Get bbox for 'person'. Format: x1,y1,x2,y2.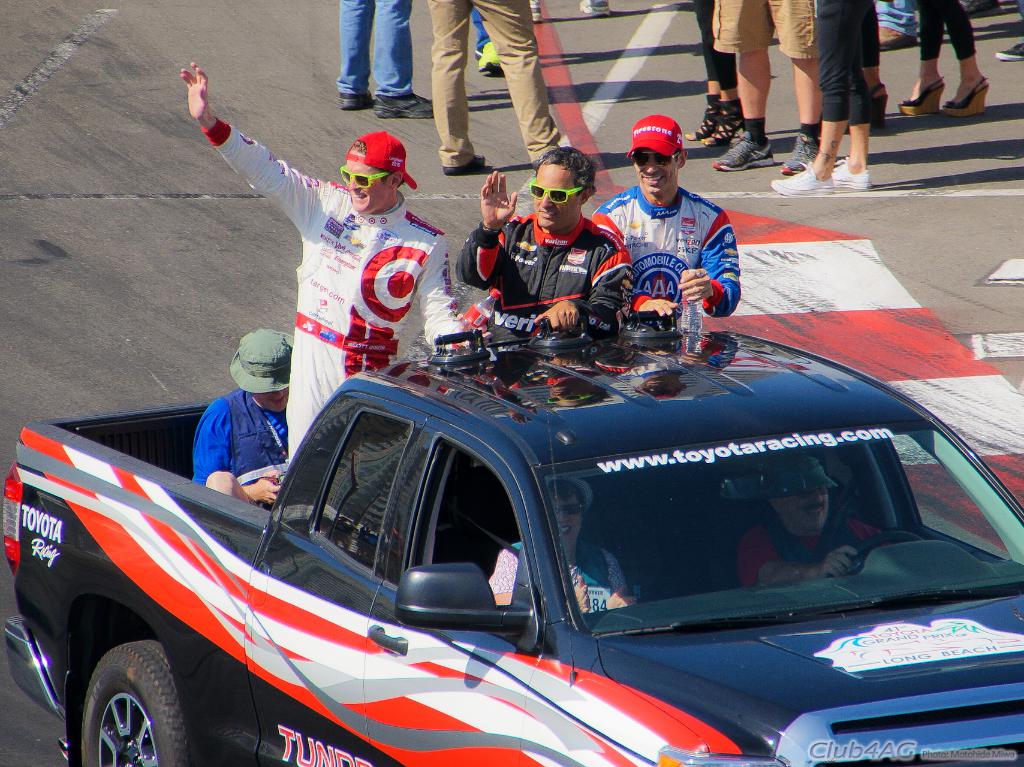
435,0,559,177.
